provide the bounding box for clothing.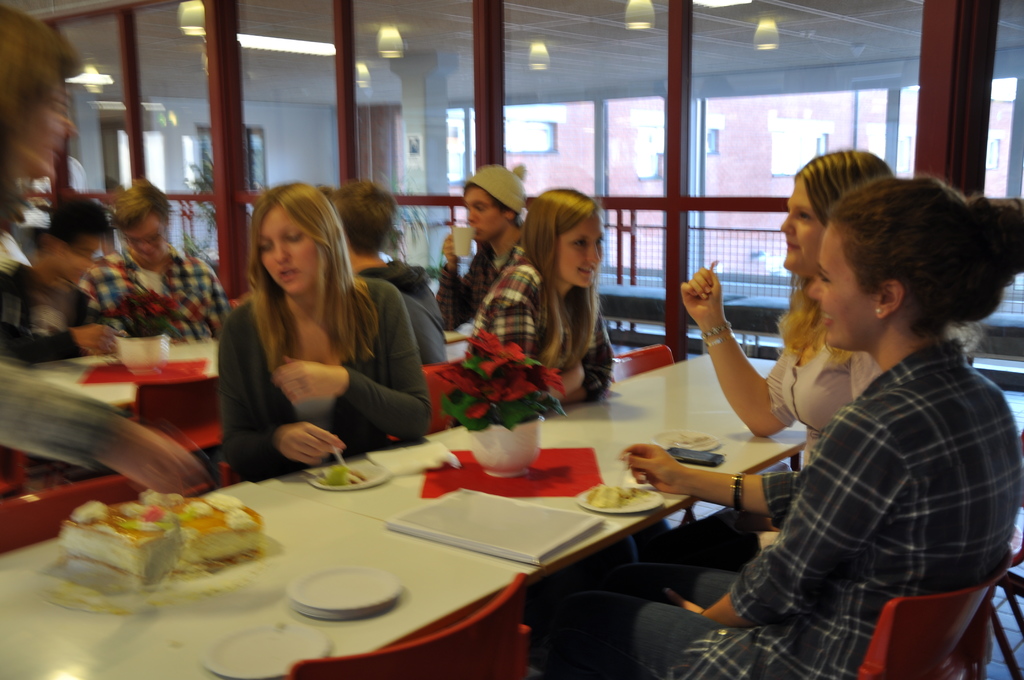
rect(762, 327, 881, 471).
